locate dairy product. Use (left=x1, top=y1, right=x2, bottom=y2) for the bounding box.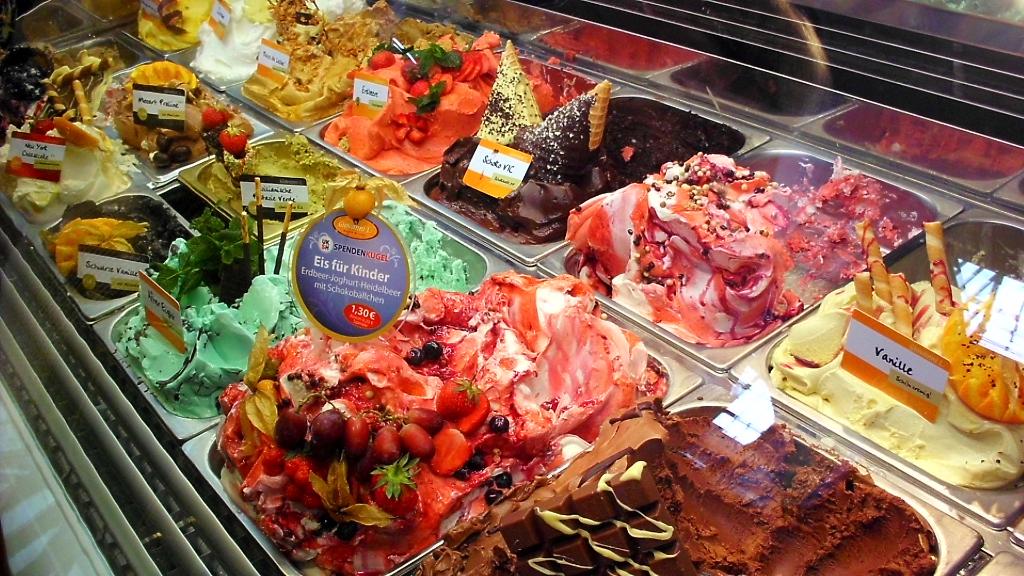
(left=139, top=0, right=228, bottom=74).
